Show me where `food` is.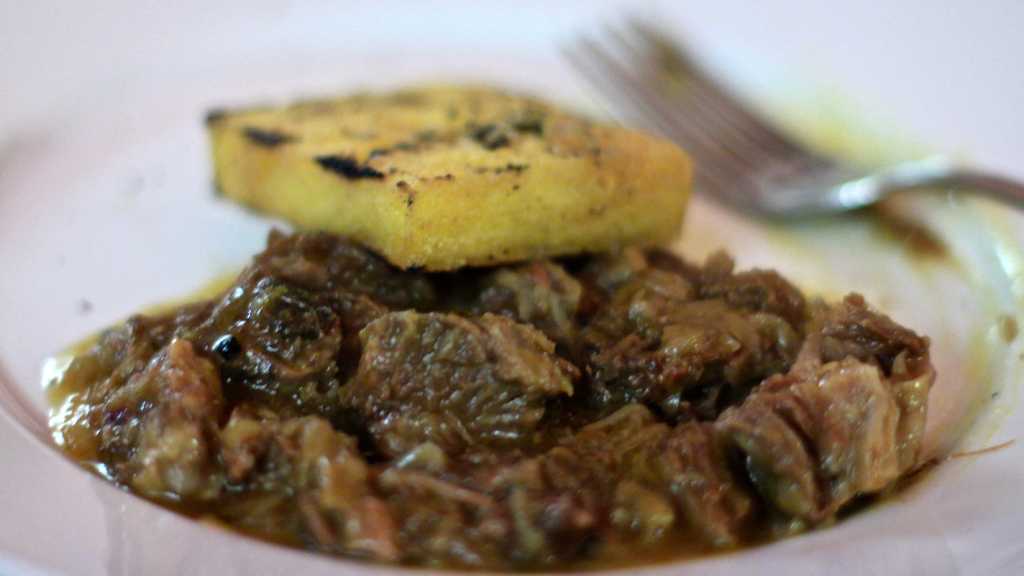
`food` is at left=966, top=190, right=1018, bottom=454.
